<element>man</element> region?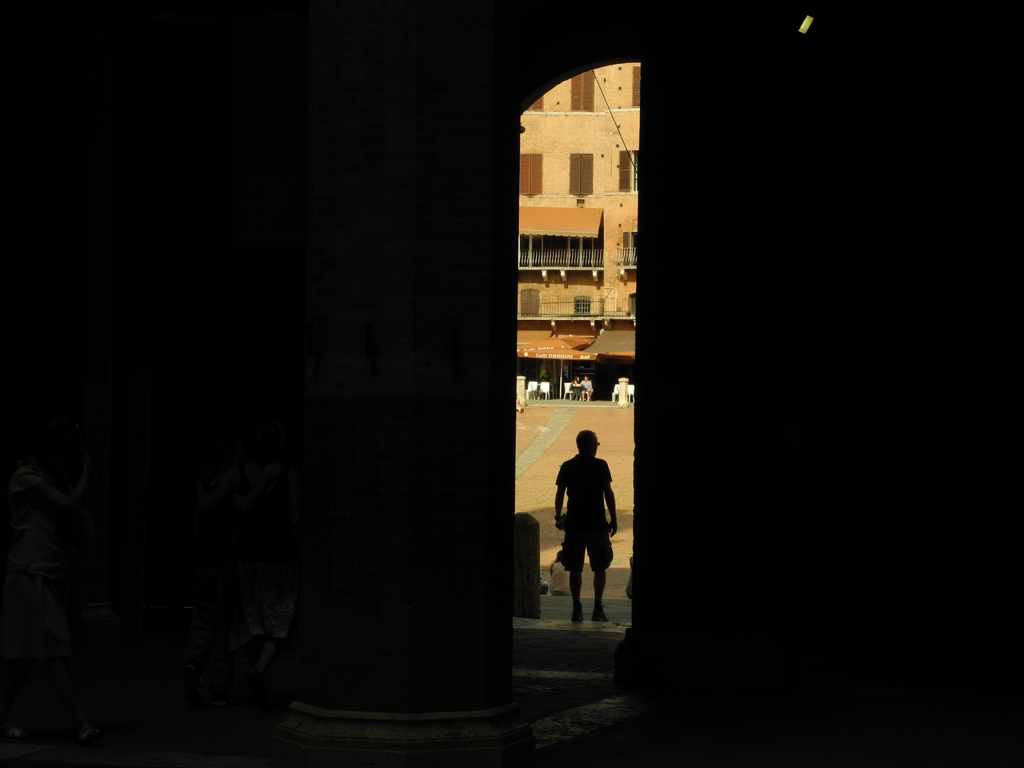
left=549, top=433, right=625, bottom=627
